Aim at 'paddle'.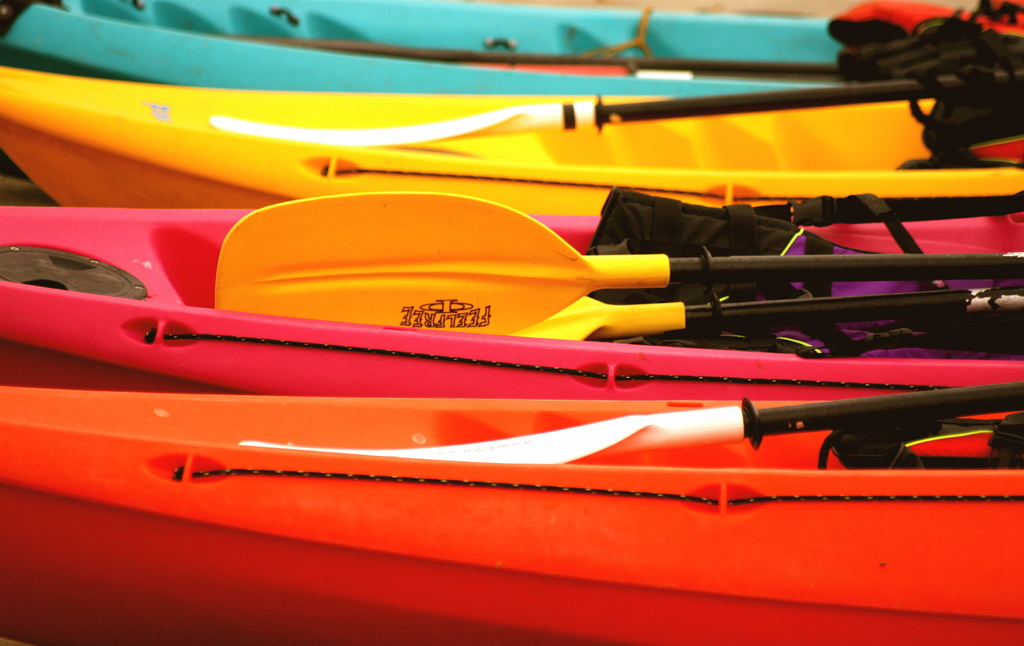
Aimed at detection(220, 38, 840, 76).
